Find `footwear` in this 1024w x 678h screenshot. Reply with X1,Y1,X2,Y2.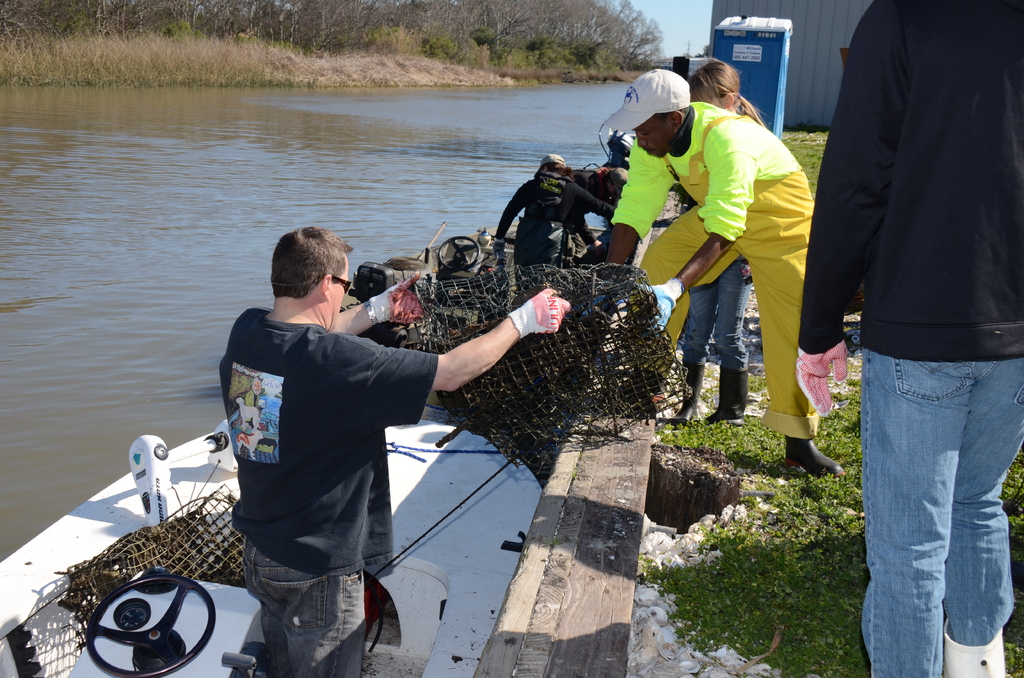
705,361,747,421.
